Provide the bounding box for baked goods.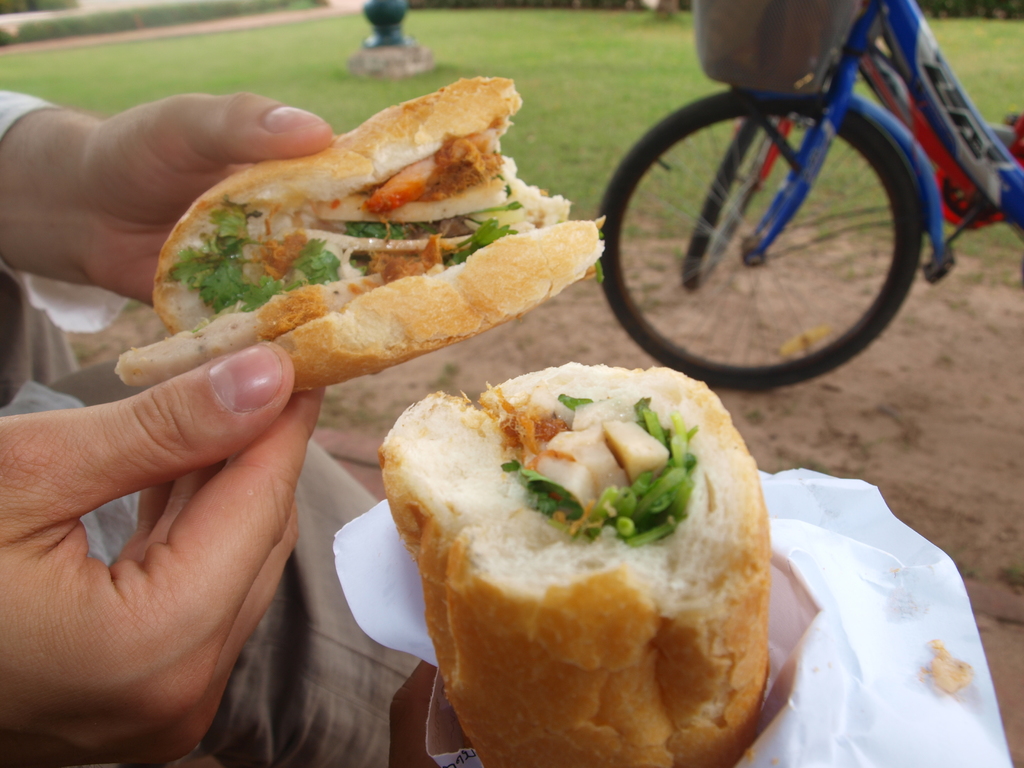
l=380, t=360, r=771, b=767.
